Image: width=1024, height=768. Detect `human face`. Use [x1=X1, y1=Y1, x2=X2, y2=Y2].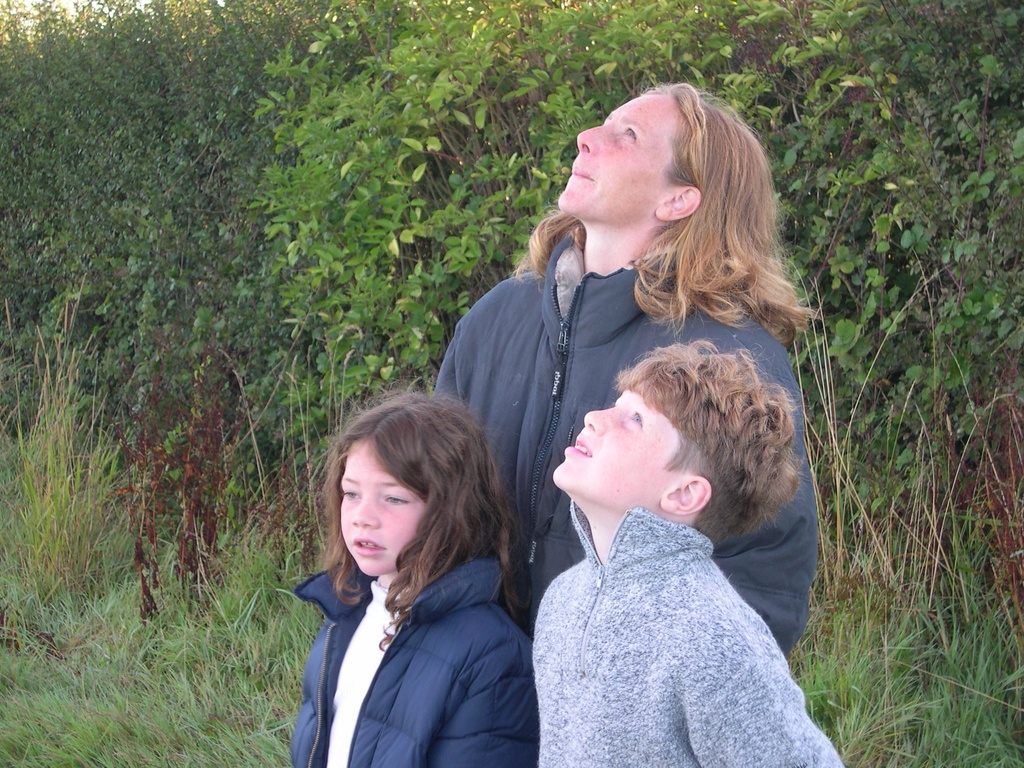
[x1=552, y1=394, x2=675, y2=514].
